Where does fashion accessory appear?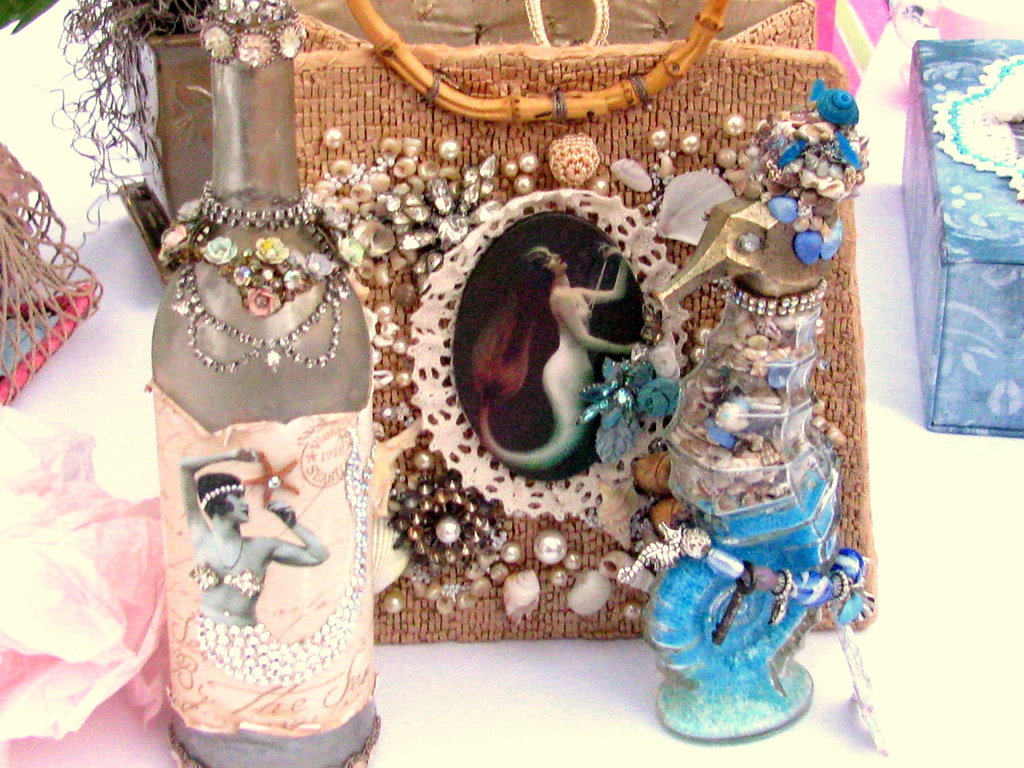
Appears at Rect(614, 520, 876, 636).
